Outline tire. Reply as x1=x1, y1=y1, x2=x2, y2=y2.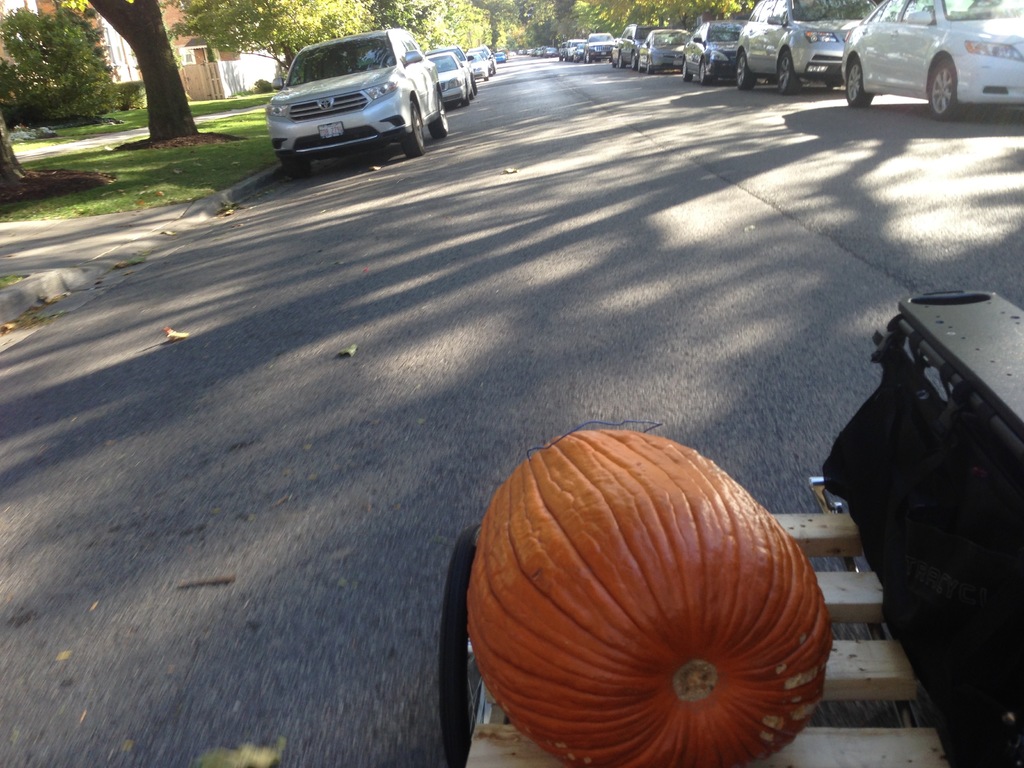
x1=775, y1=51, x2=803, y2=98.
